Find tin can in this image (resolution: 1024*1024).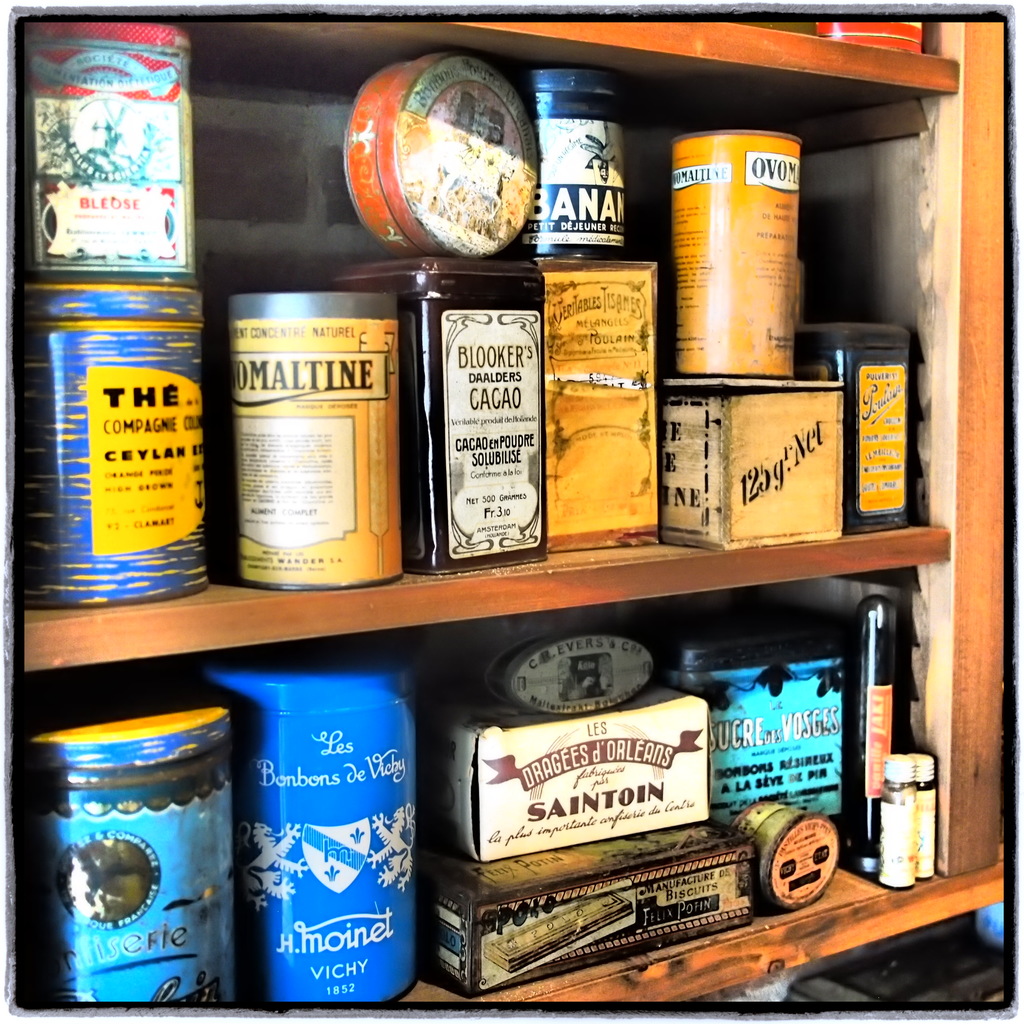
(left=545, top=266, right=653, bottom=557).
